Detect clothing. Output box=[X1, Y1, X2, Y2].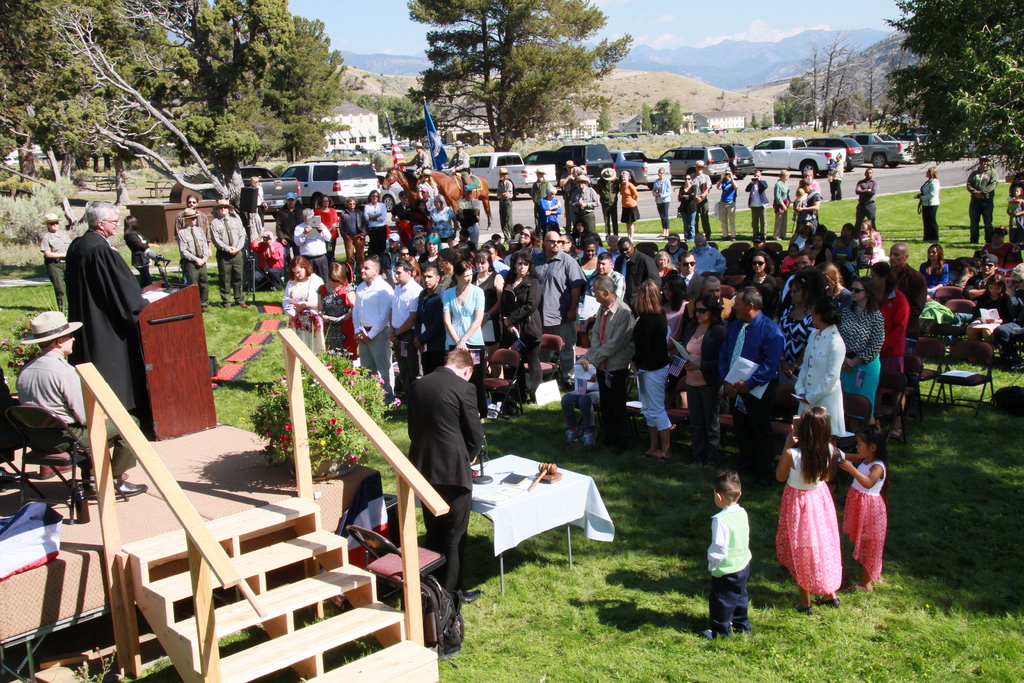
box=[628, 301, 671, 427].
